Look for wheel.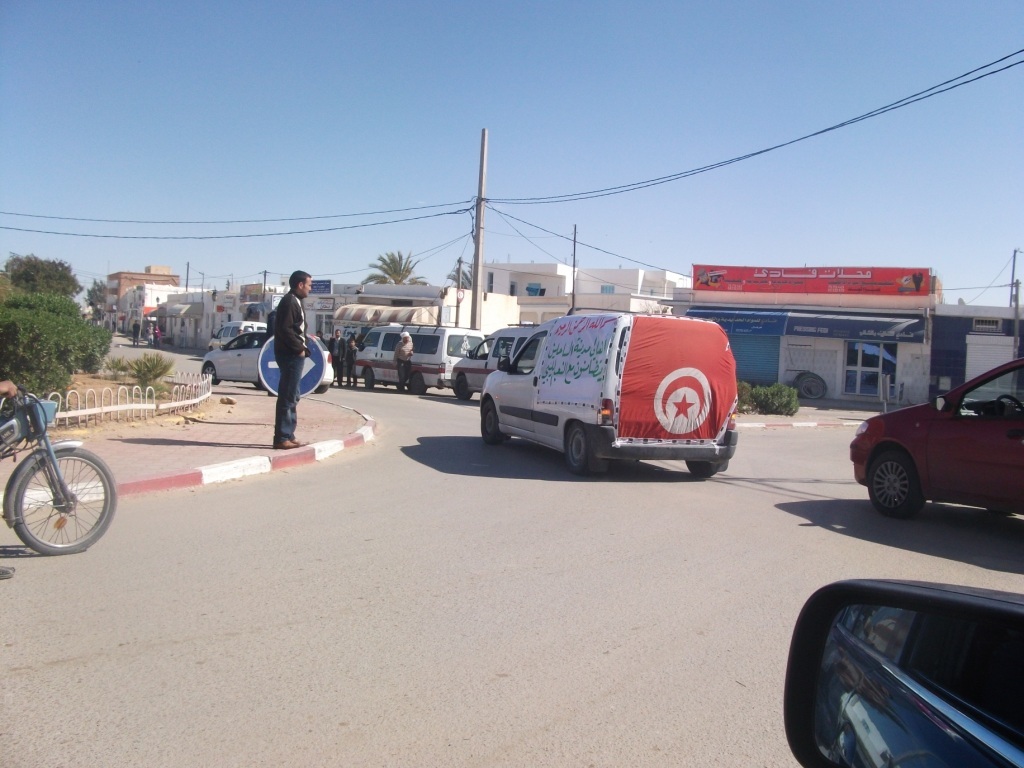
Found: [563,428,602,476].
